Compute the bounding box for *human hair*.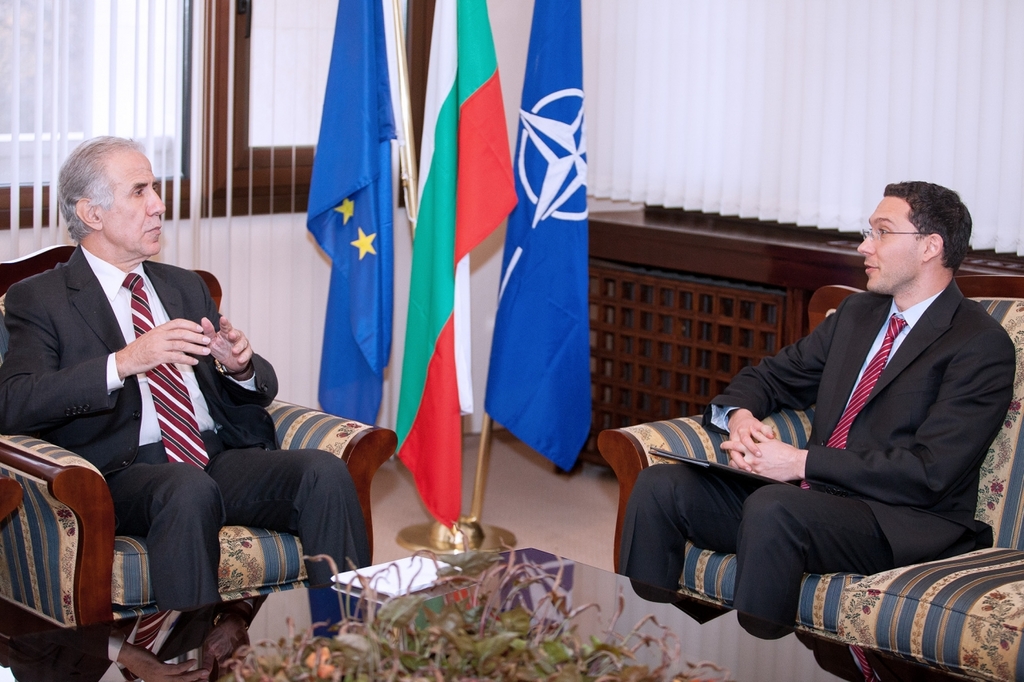
872,181,973,281.
